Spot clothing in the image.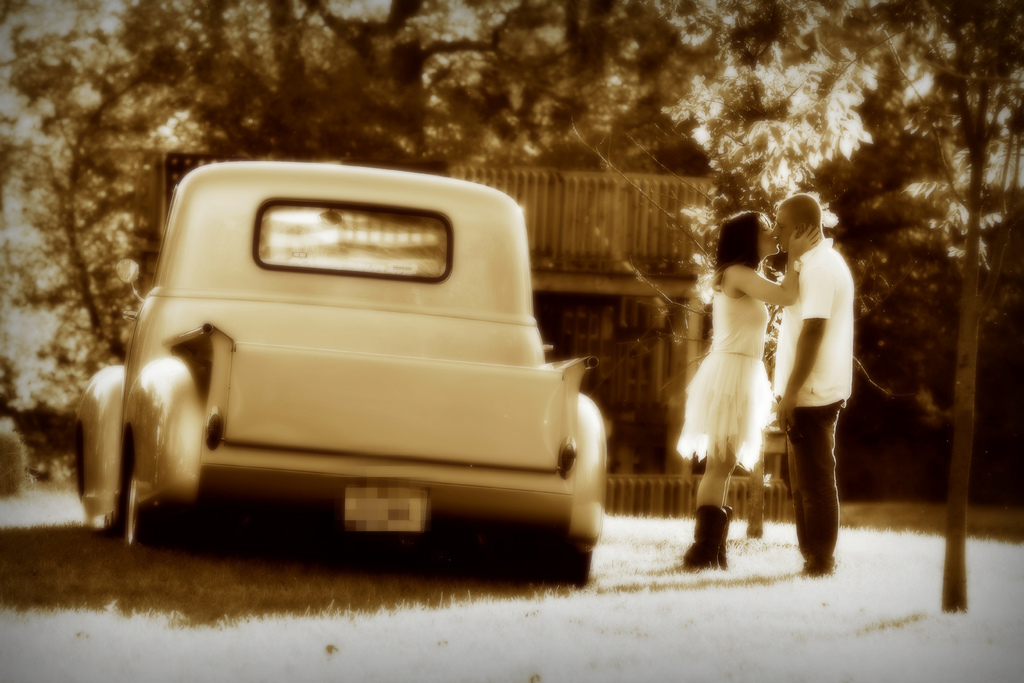
clothing found at pyautogui.locateOnScreen(680, 277, 765, 473).
